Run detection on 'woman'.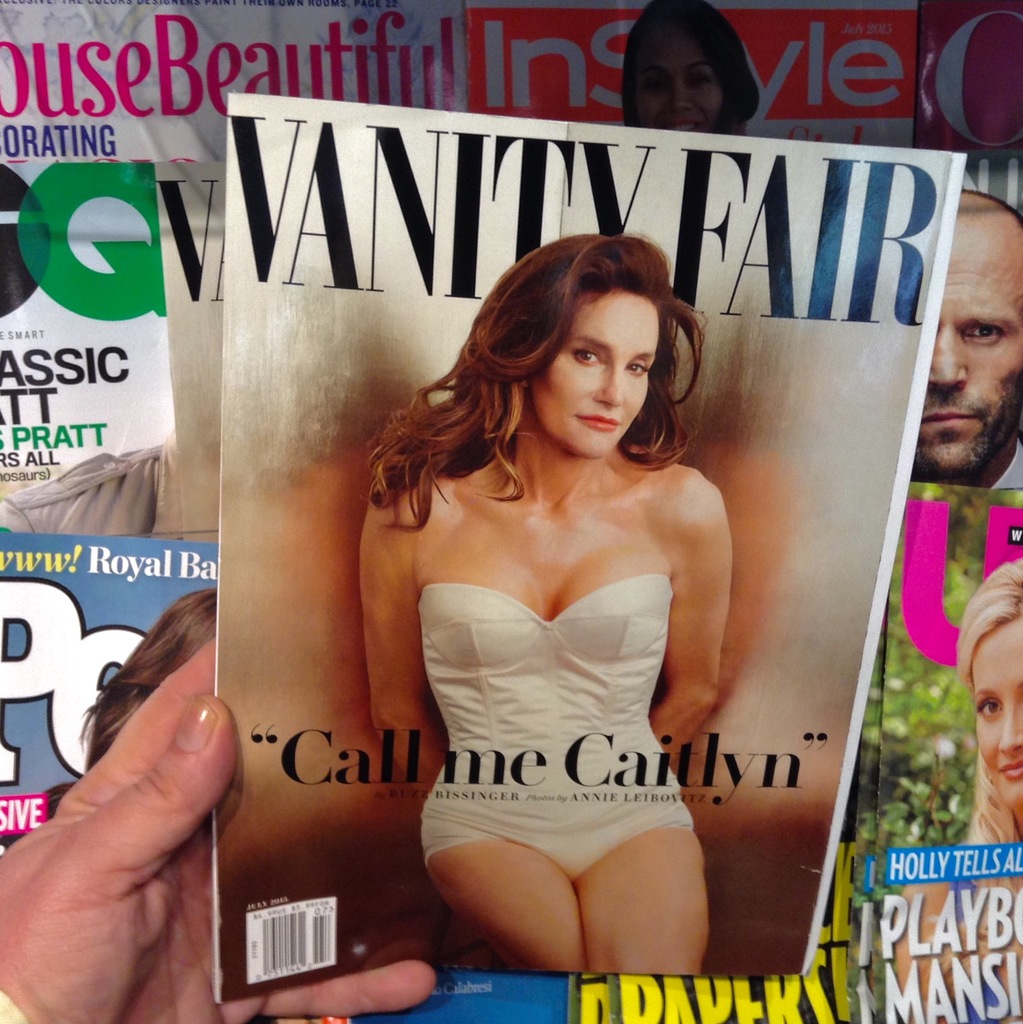
Result: Rect(625, 0, 757, 134).
